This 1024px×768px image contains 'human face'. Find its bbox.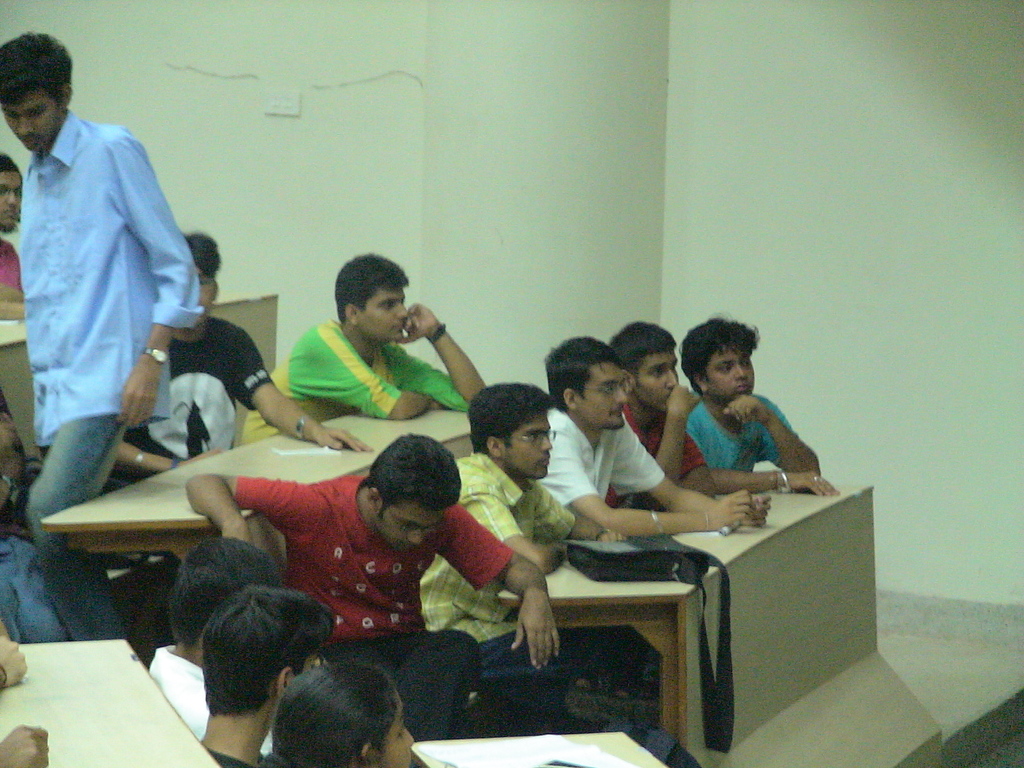
crop(0, 98, 59, 149).
